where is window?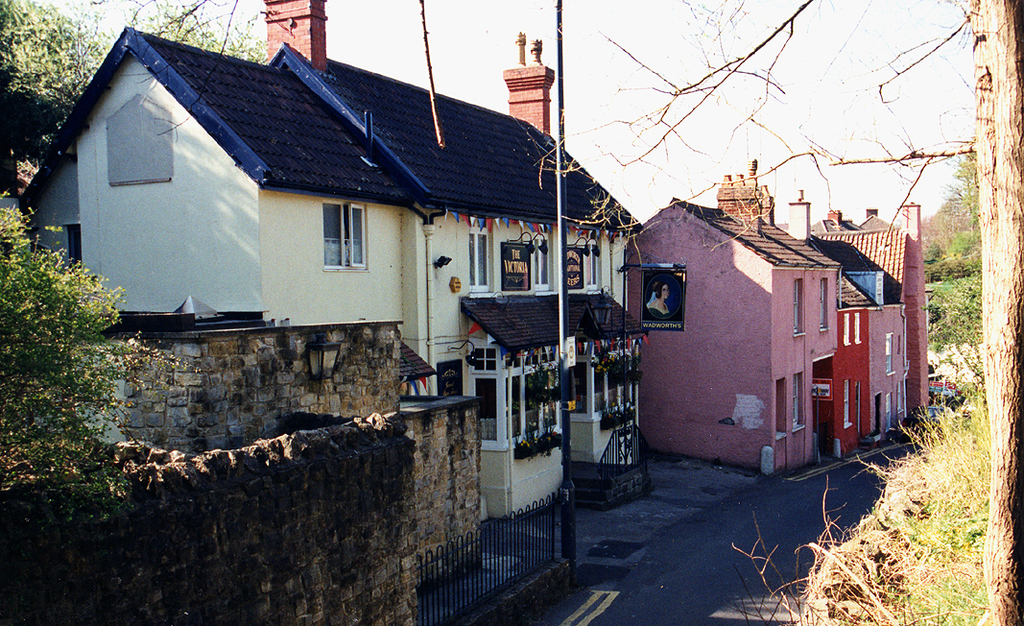
detection(468, 222, 495, 288).
